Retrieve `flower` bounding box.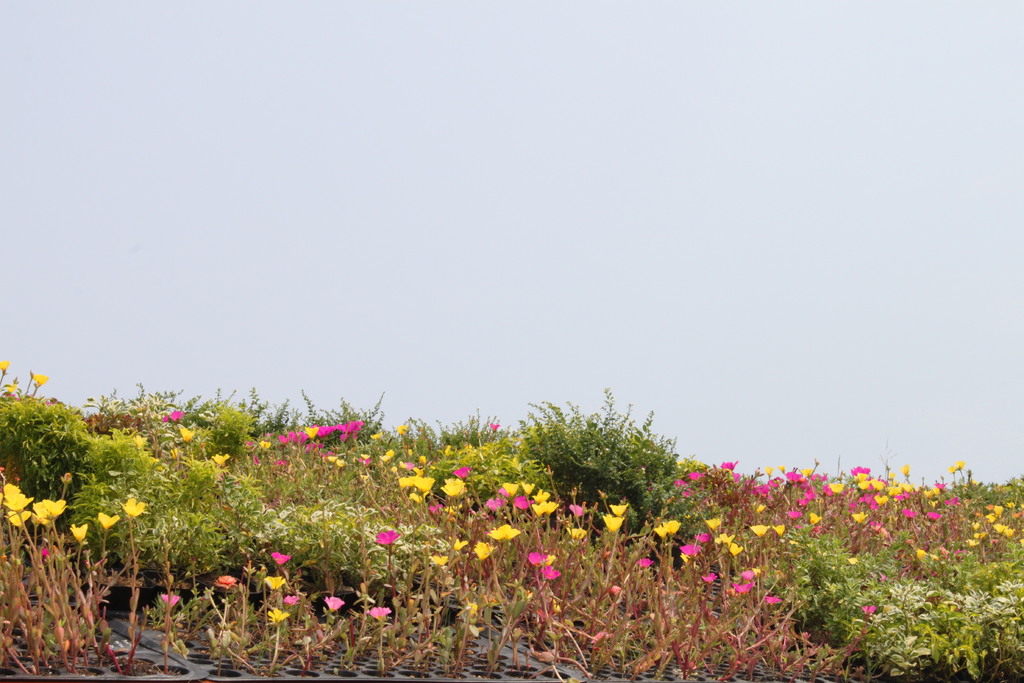
Bounding box: 540/550/560/582.
